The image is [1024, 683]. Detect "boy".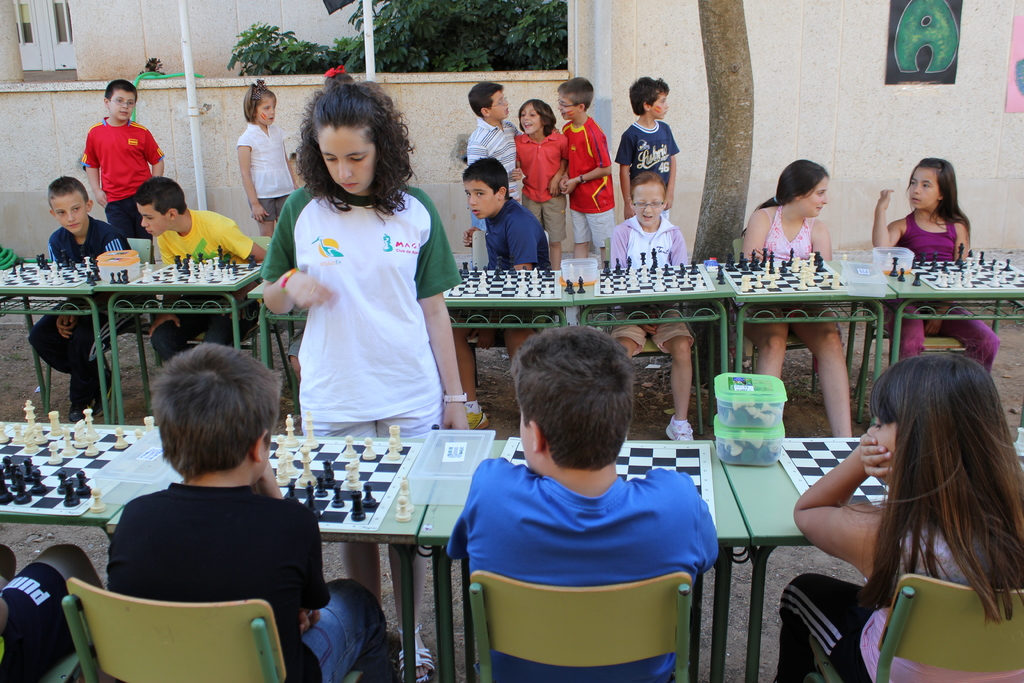
Detection: region(516, 106, 566, 270).
